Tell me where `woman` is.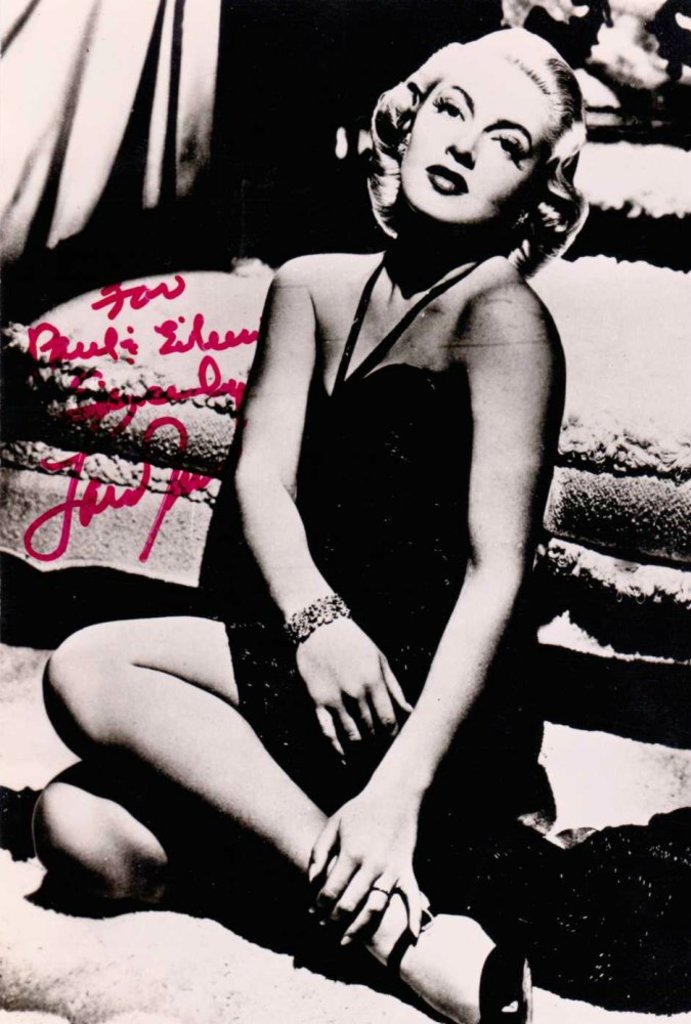
`woman` is at l=140, t=0, r=575, b=1023.
